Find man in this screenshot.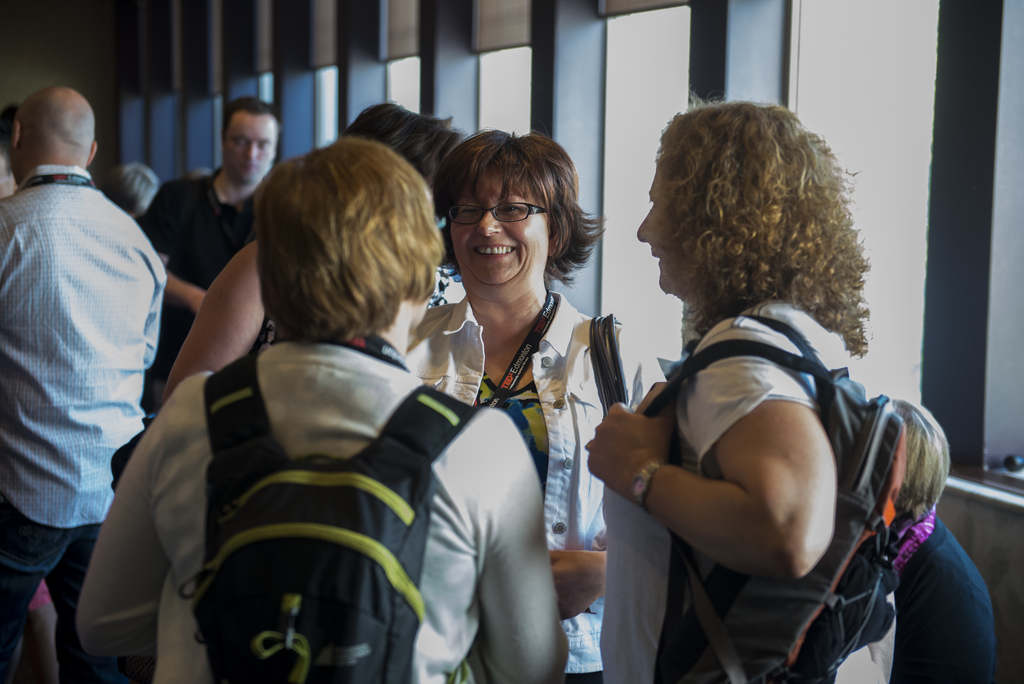
The bounding box for man is {"left": 145, "top": 102, "right": 282, "bottom": 410}.
